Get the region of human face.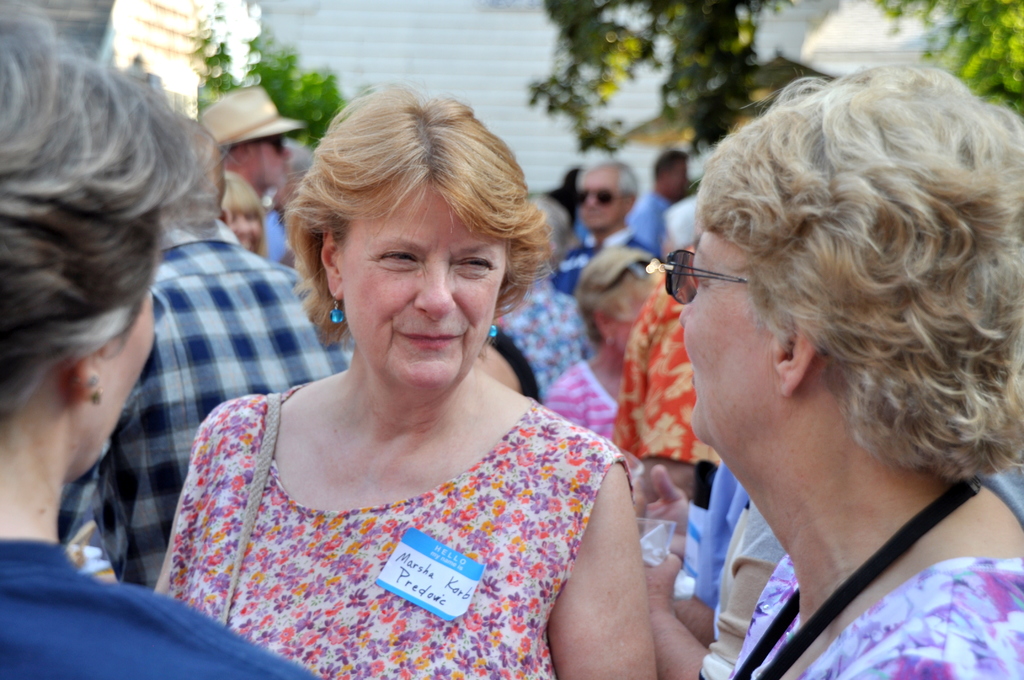
crop(94, 296, 159, 476).
